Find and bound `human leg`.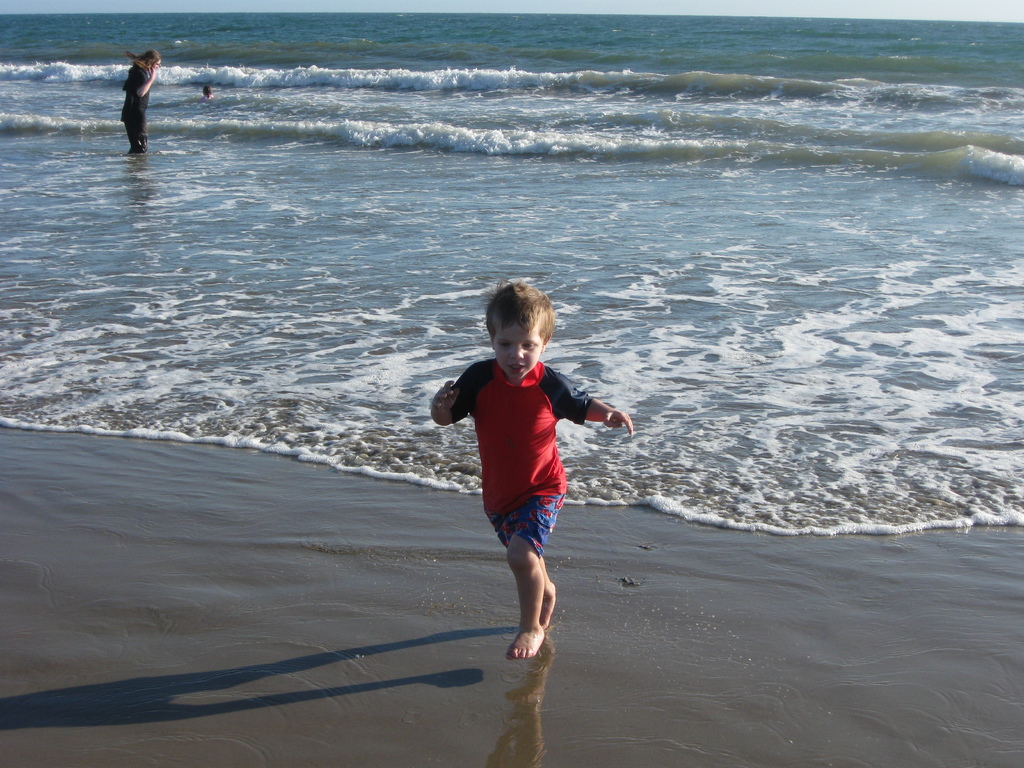
Bound: [506,460,567,662].
